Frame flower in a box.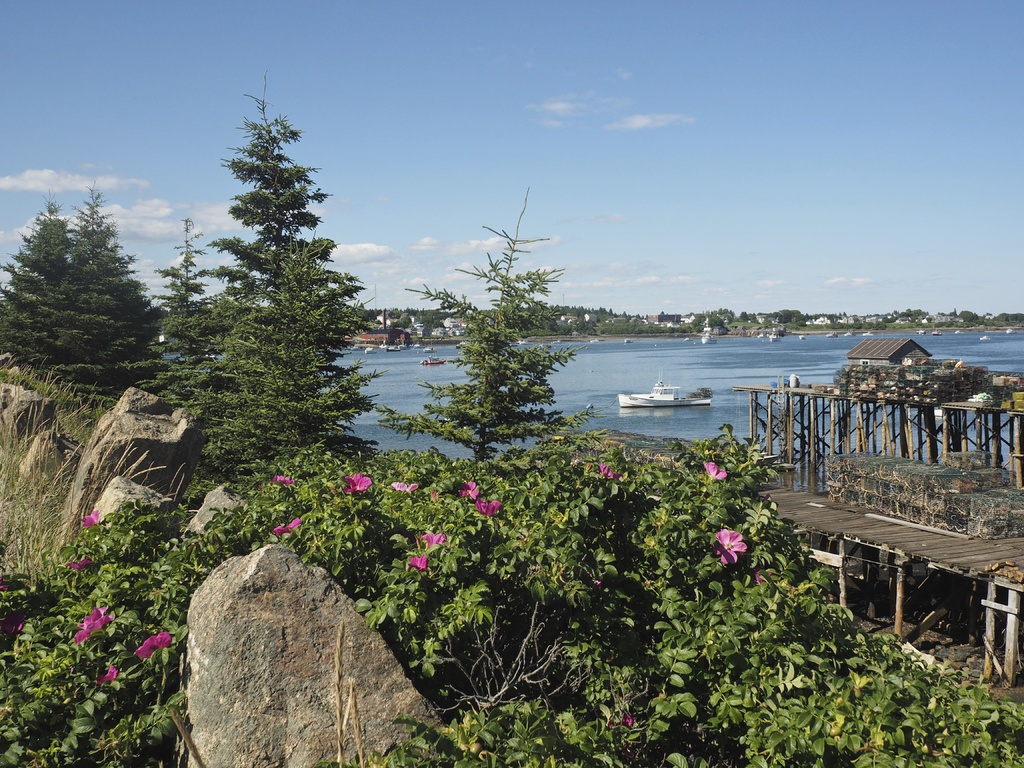
l=74, t=559, r=91, b=568.
